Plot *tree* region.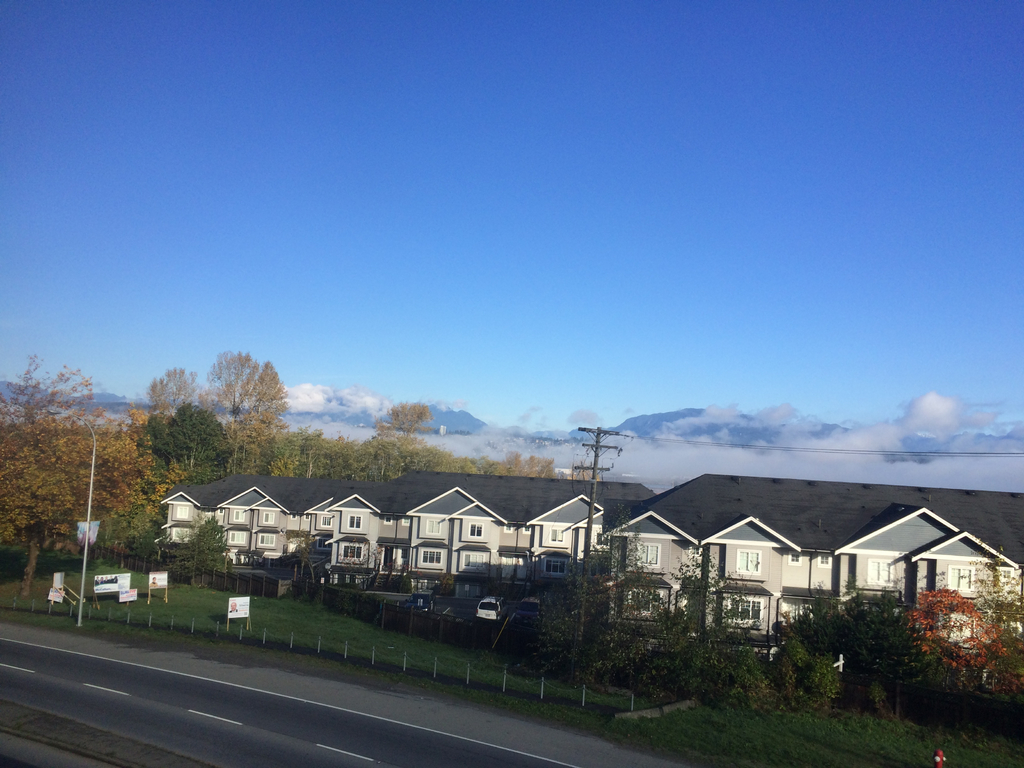
Plotted at 143,364,199,415.
